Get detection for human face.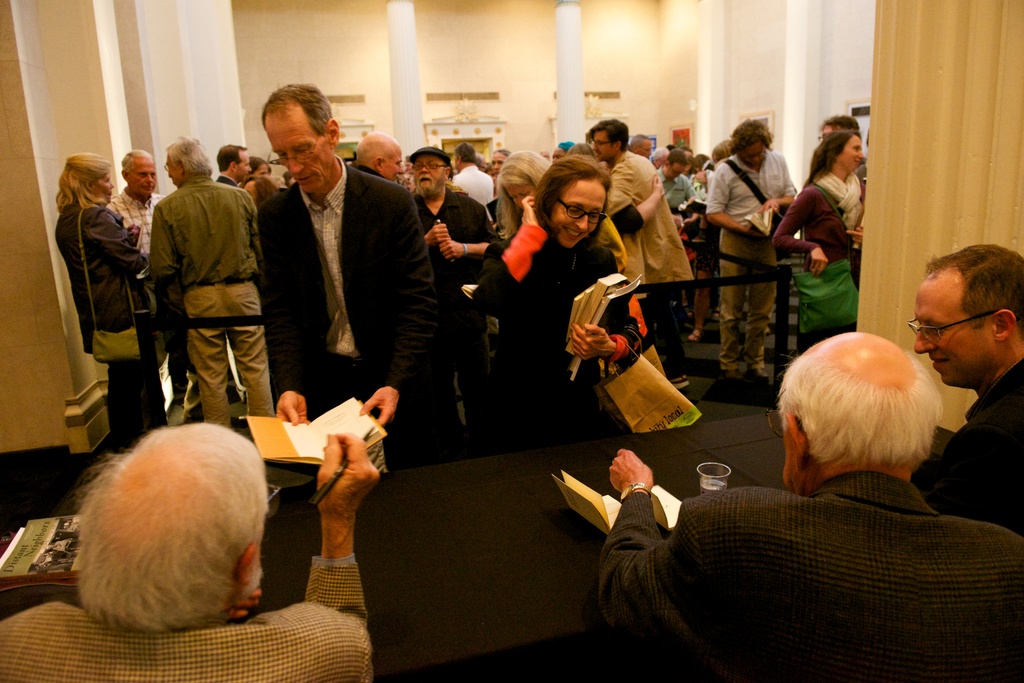
Detection: <region>639, 136, 656, 157</region>.
